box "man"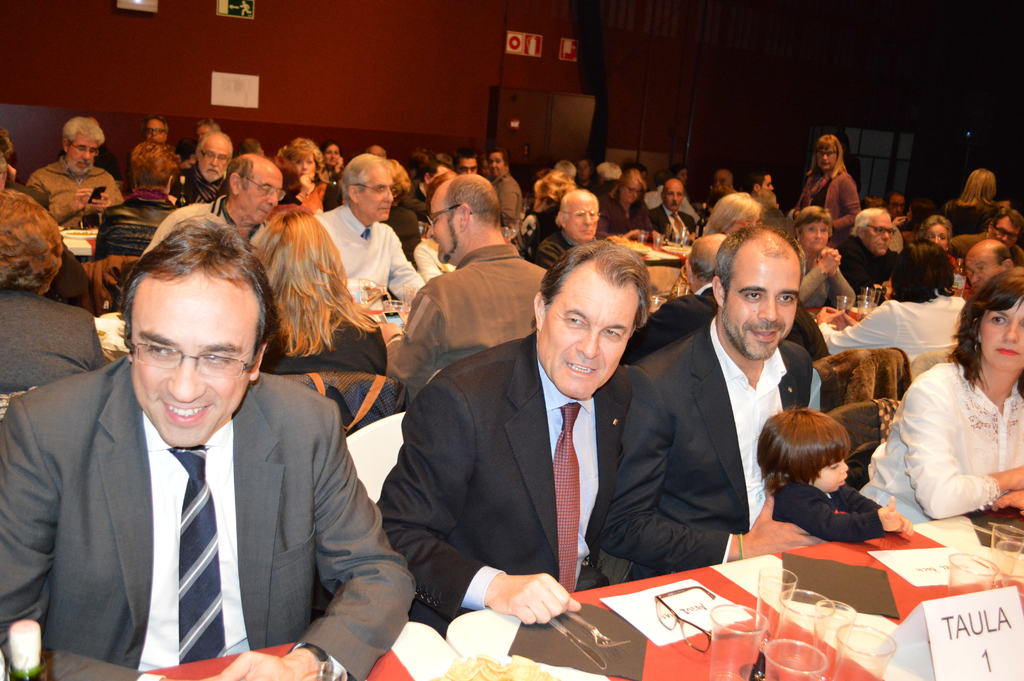
532/193/595/275
